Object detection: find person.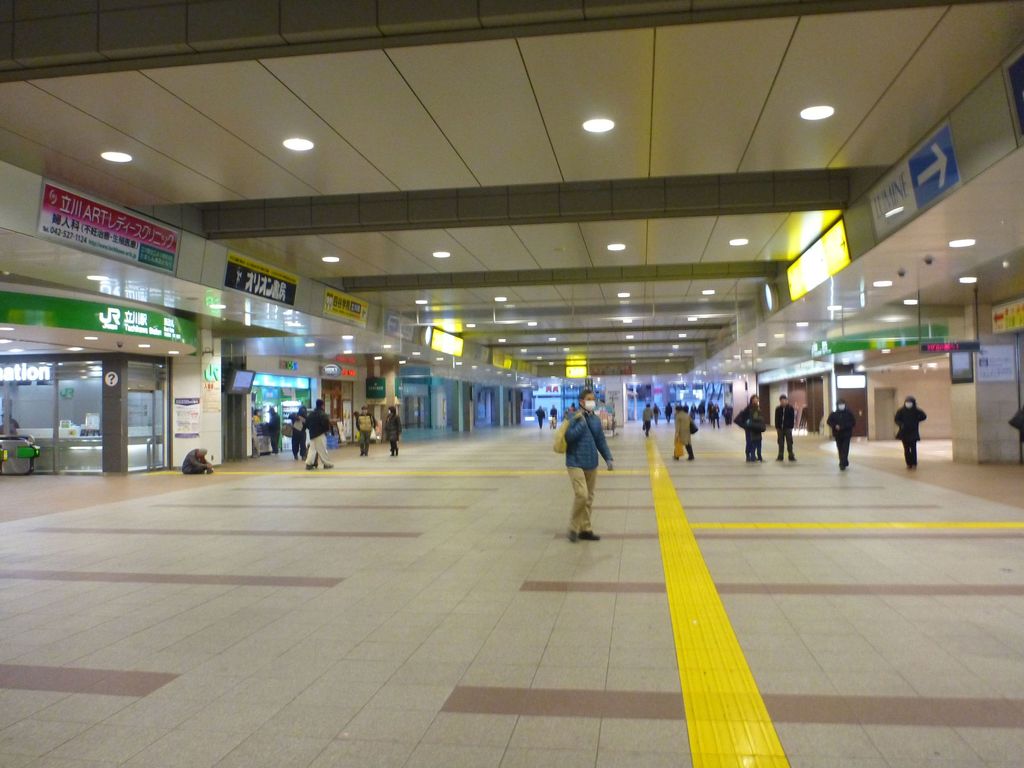
rect(642, 404, 658, 435).
